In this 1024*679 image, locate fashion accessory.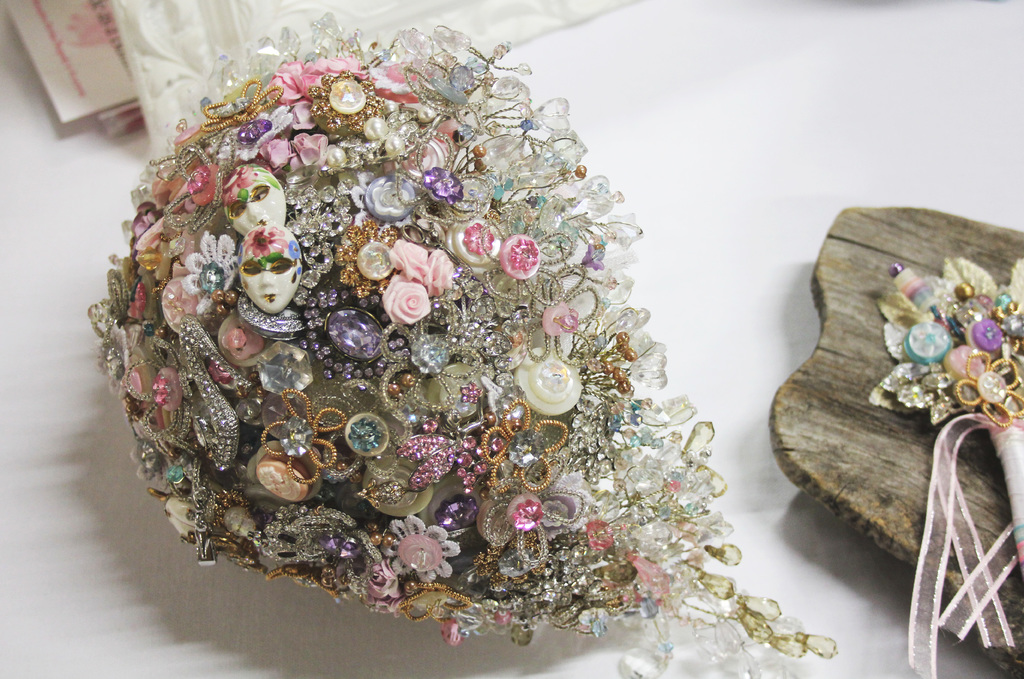
Bounding box: [x1=88, y1=12, x2=838, y2=678].
